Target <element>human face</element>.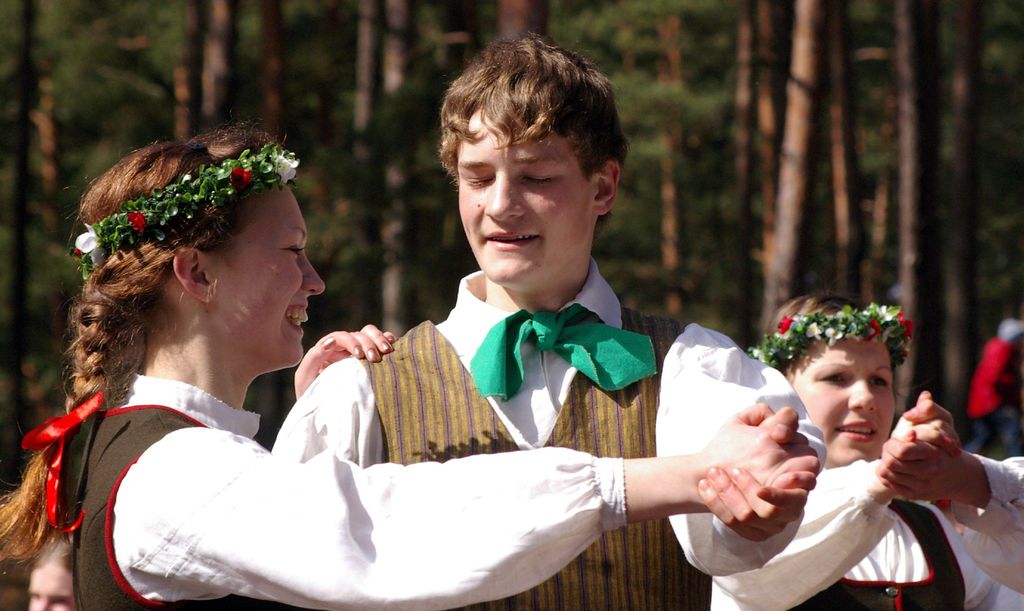
Target region: detection(783, 337, 900, 464).
